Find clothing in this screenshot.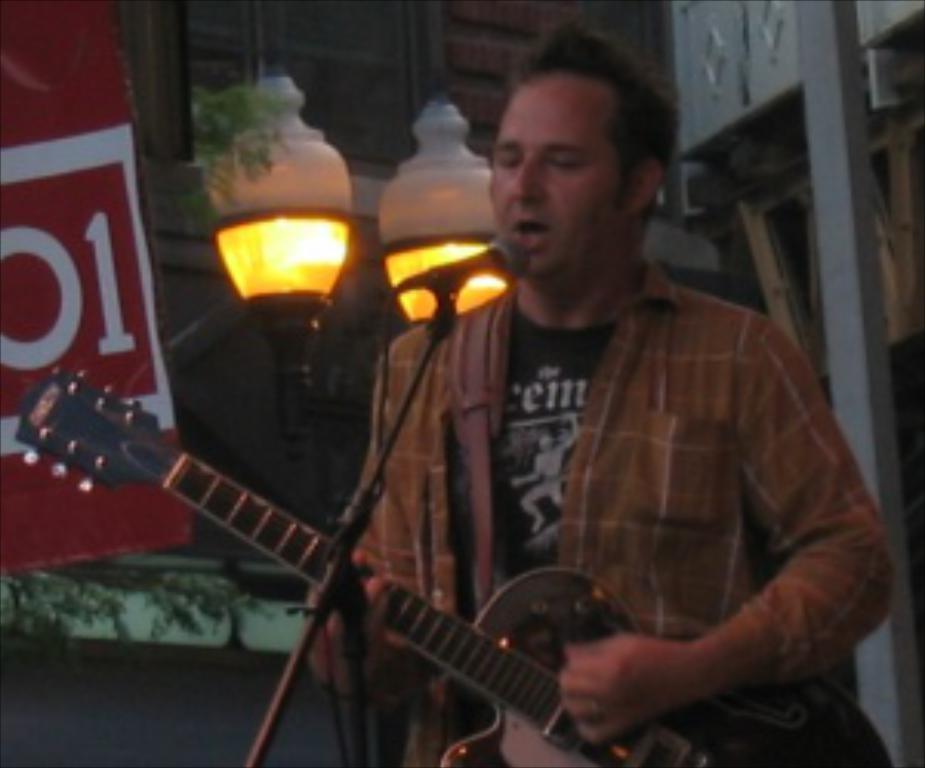
The bounding box for clothing is [left=314, top=194, right=879, bottom=740].
